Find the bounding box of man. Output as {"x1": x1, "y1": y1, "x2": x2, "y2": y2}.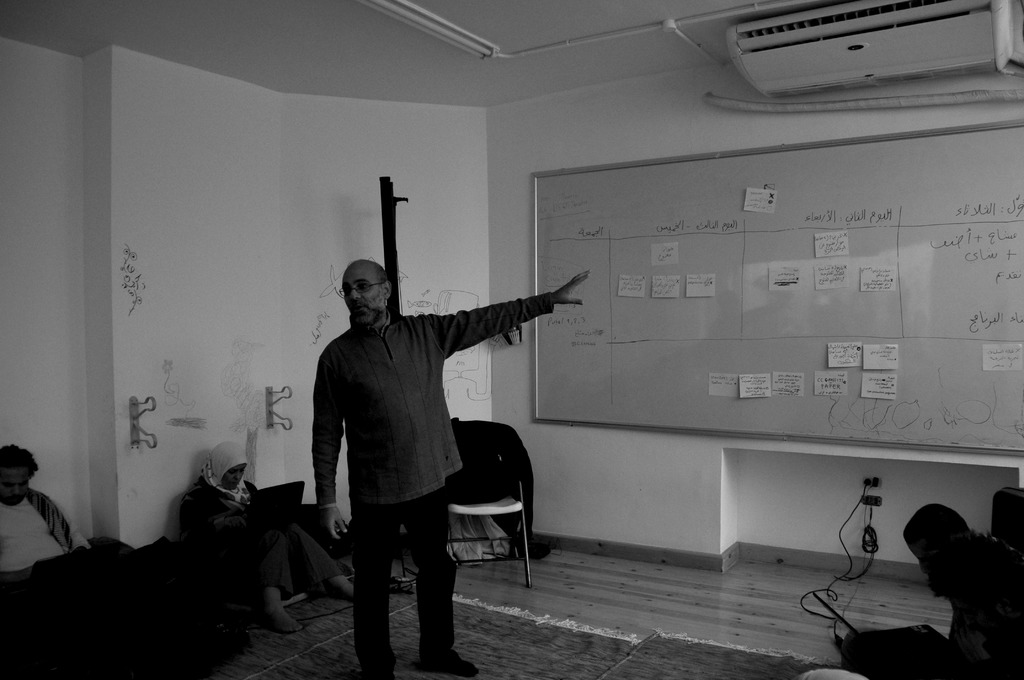
{"x1": 0, "y1": 439, "x2": 190, "y2": 604}.
